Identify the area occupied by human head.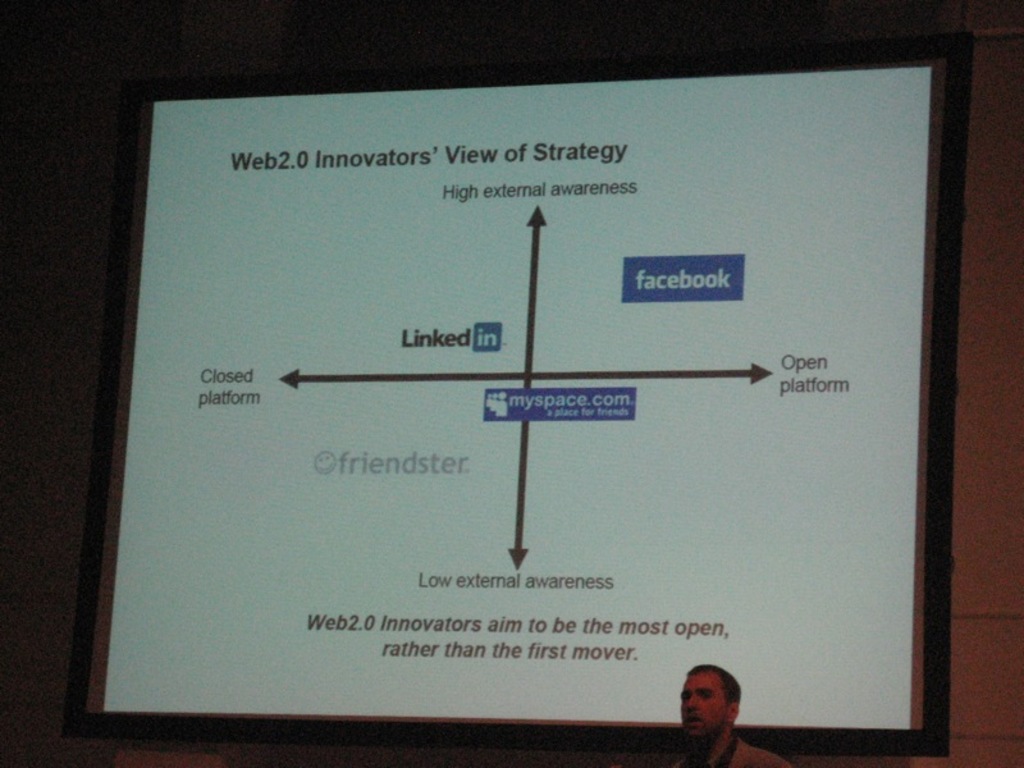
Area: 671:672:753:742.
